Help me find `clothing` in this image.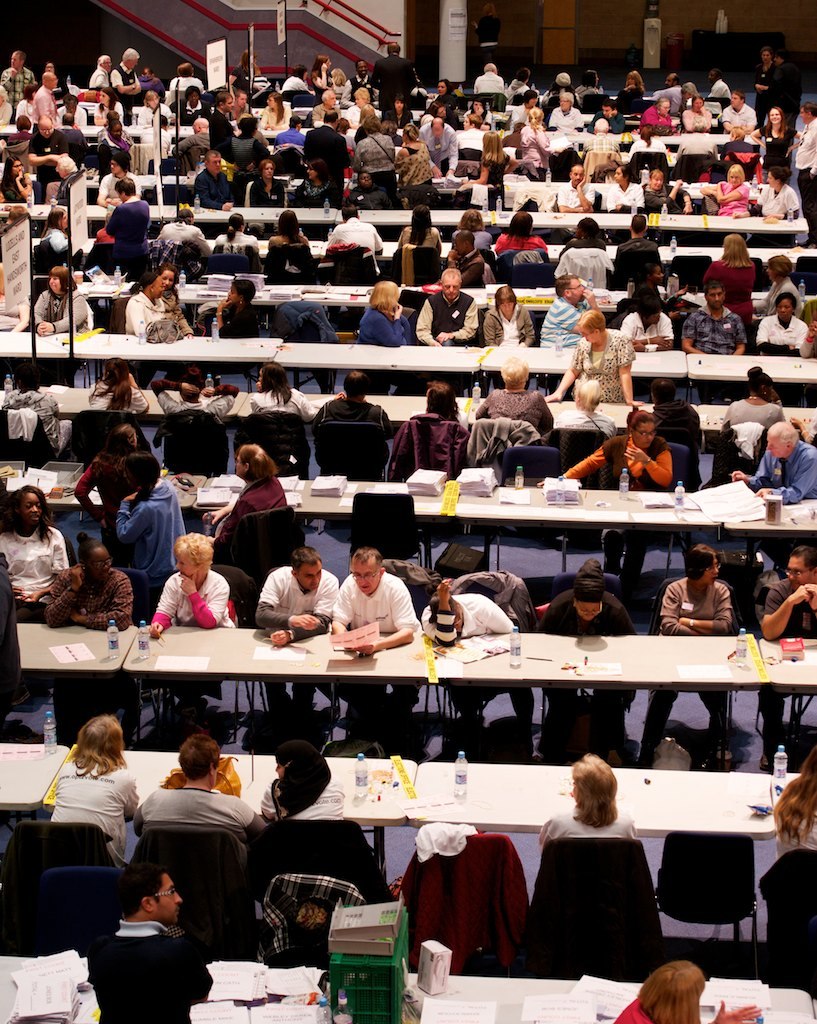
Found it: [x1=0, y1=532, x2=72, y2=601].
